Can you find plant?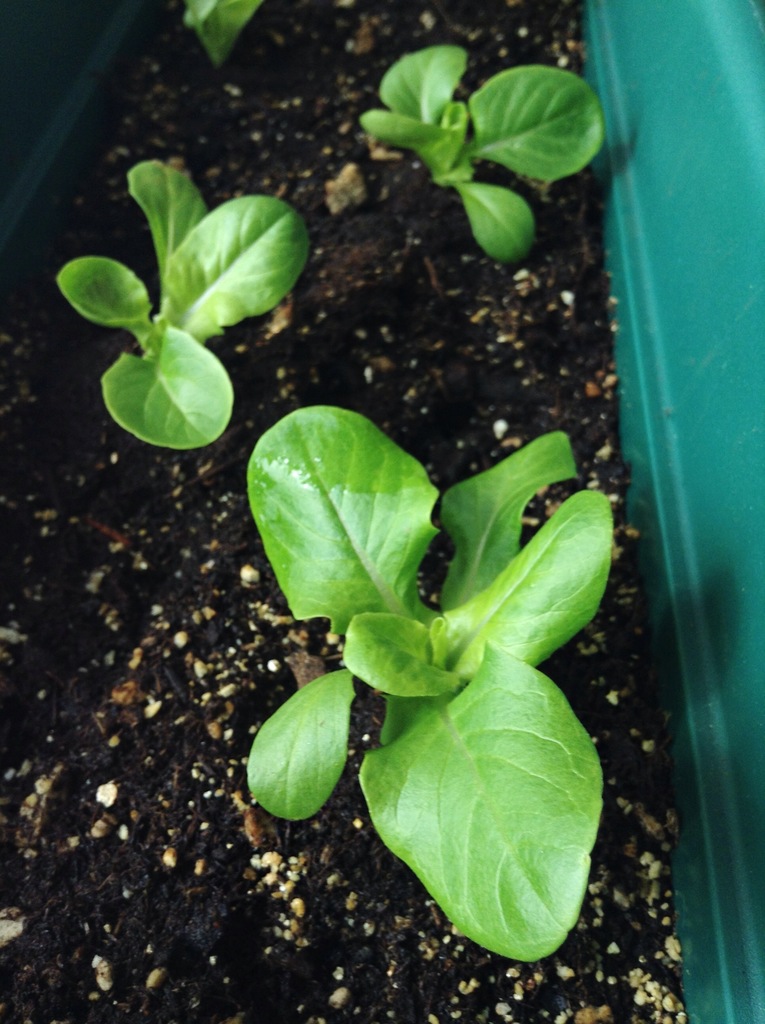
Yes, bounding box: bbox(179, 0, 267, 89).
